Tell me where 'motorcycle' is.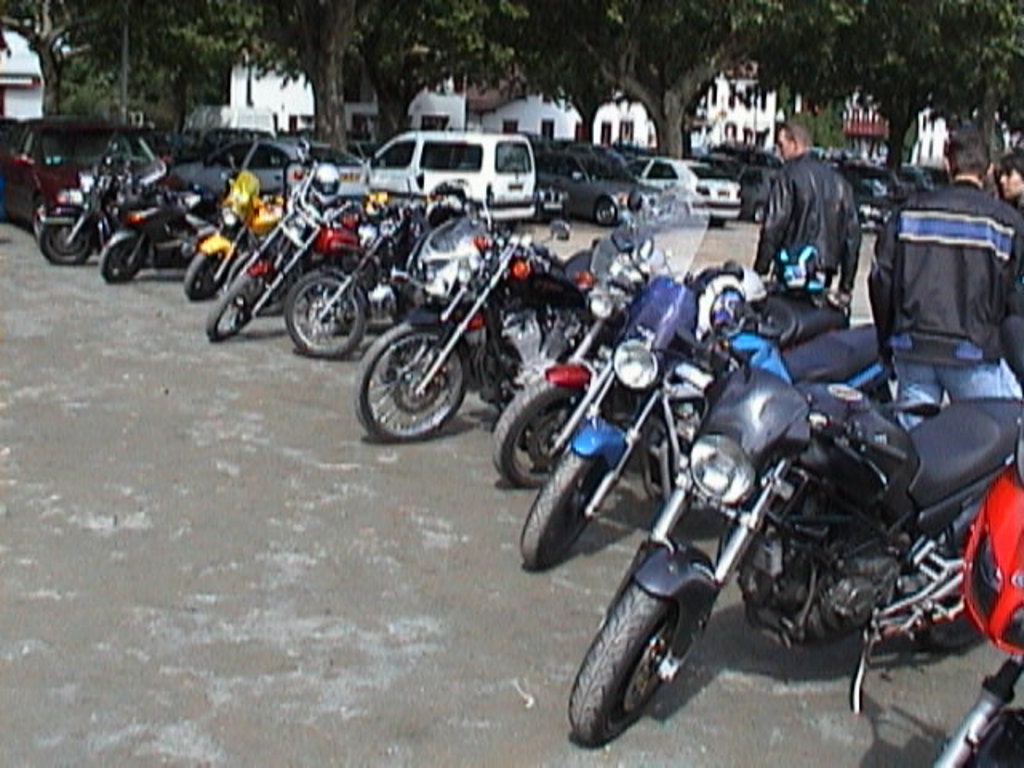
'motorcycle' is at region(493, 269, 747, 490).
